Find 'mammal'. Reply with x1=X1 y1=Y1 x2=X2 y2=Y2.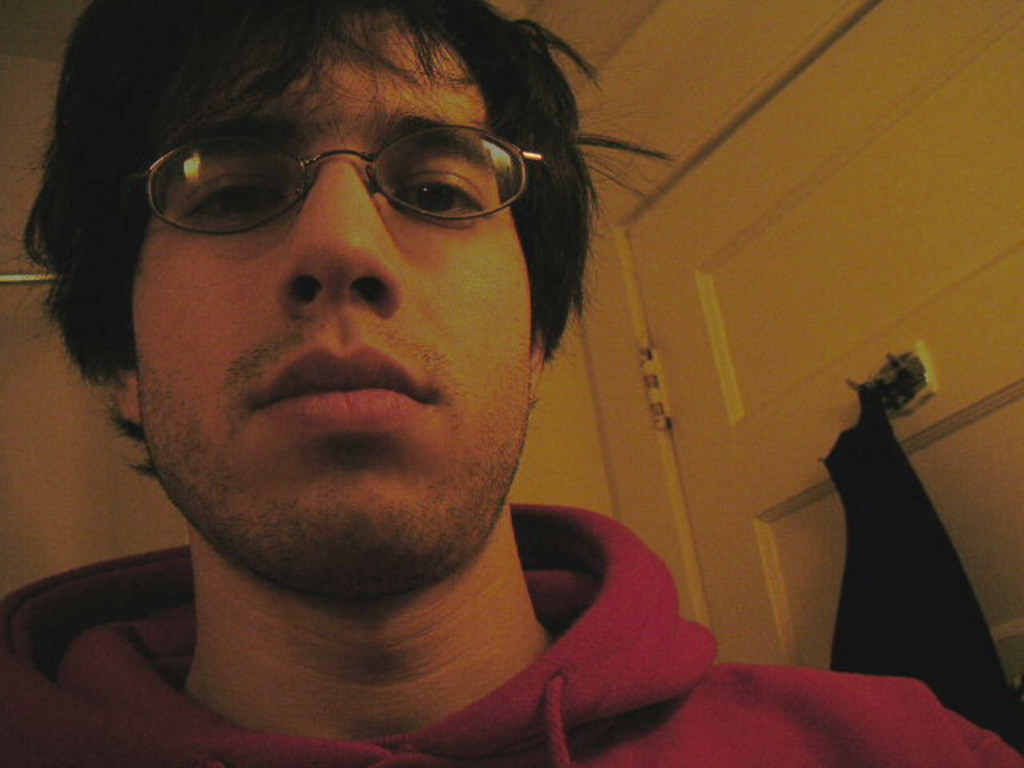
x1=0 y1=0 x2=1022 y2=766.
